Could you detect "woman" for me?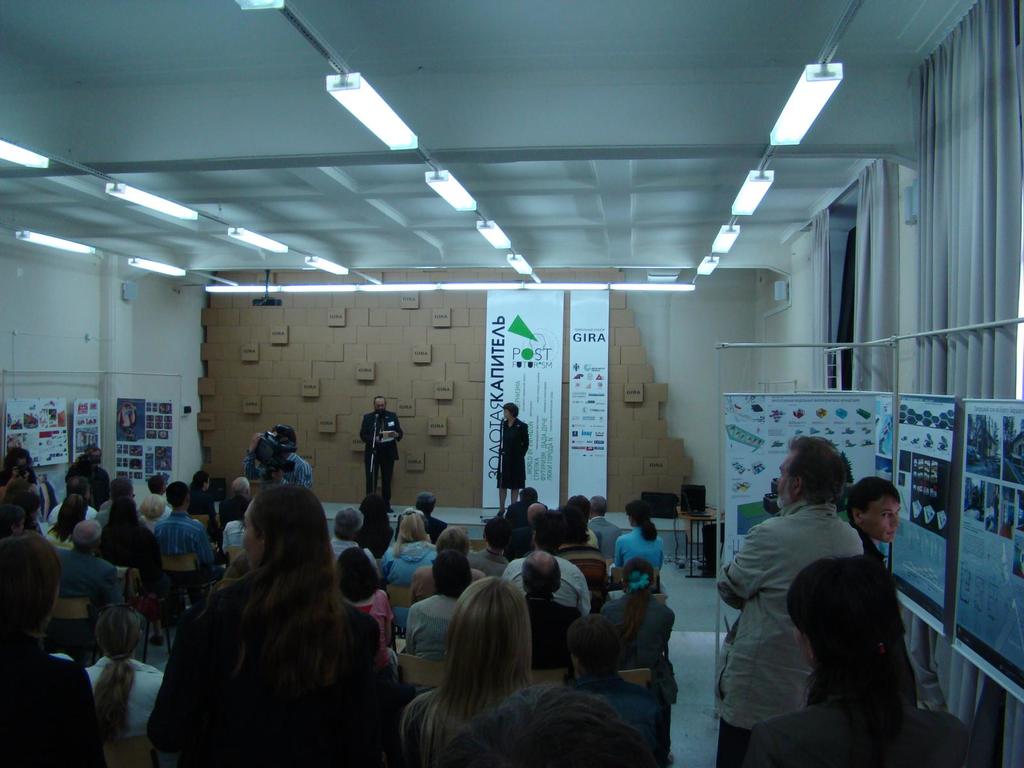
Detection result: locate(3, 535, 97, 765).
